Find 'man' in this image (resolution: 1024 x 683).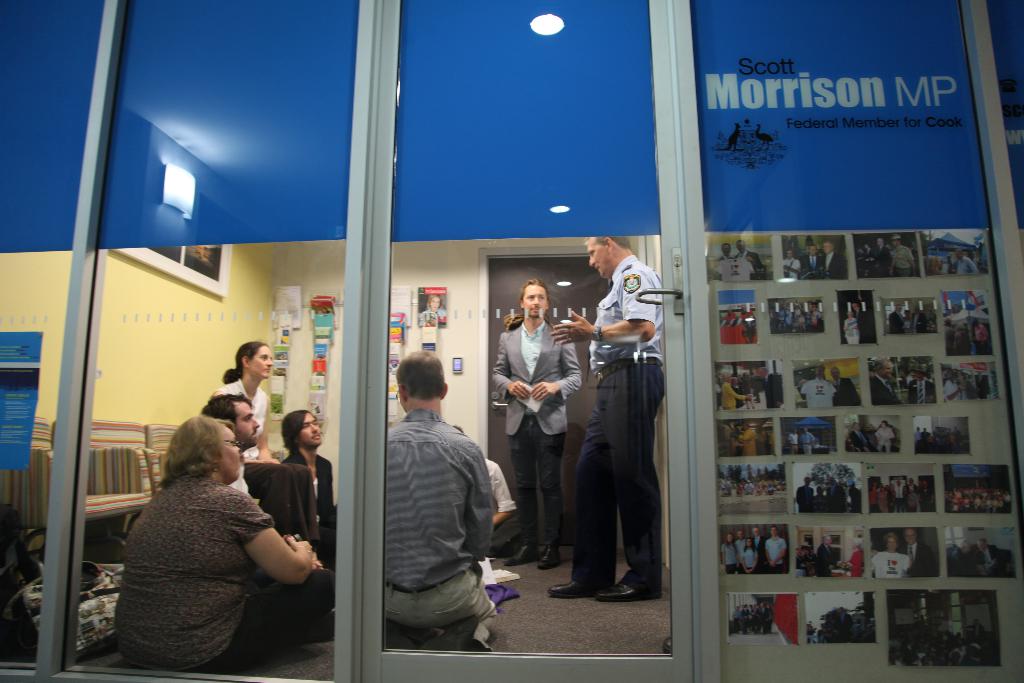
(left=849, top=421, right=872, bottom=454).
